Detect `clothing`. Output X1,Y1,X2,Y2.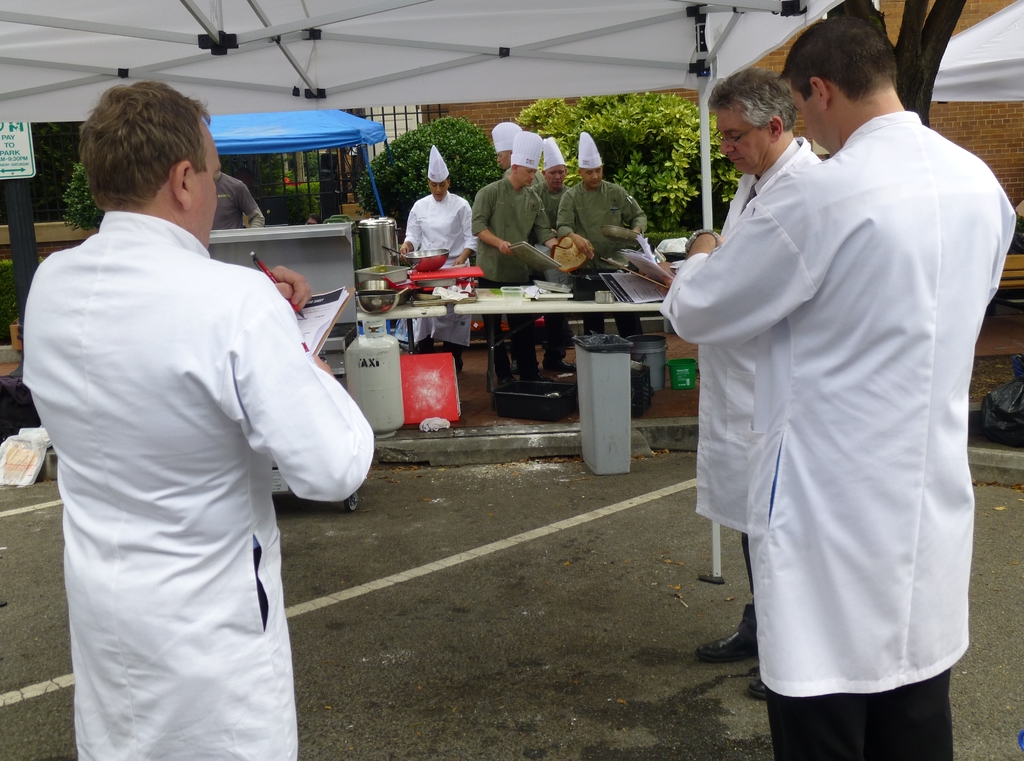
22,205,378,760.
